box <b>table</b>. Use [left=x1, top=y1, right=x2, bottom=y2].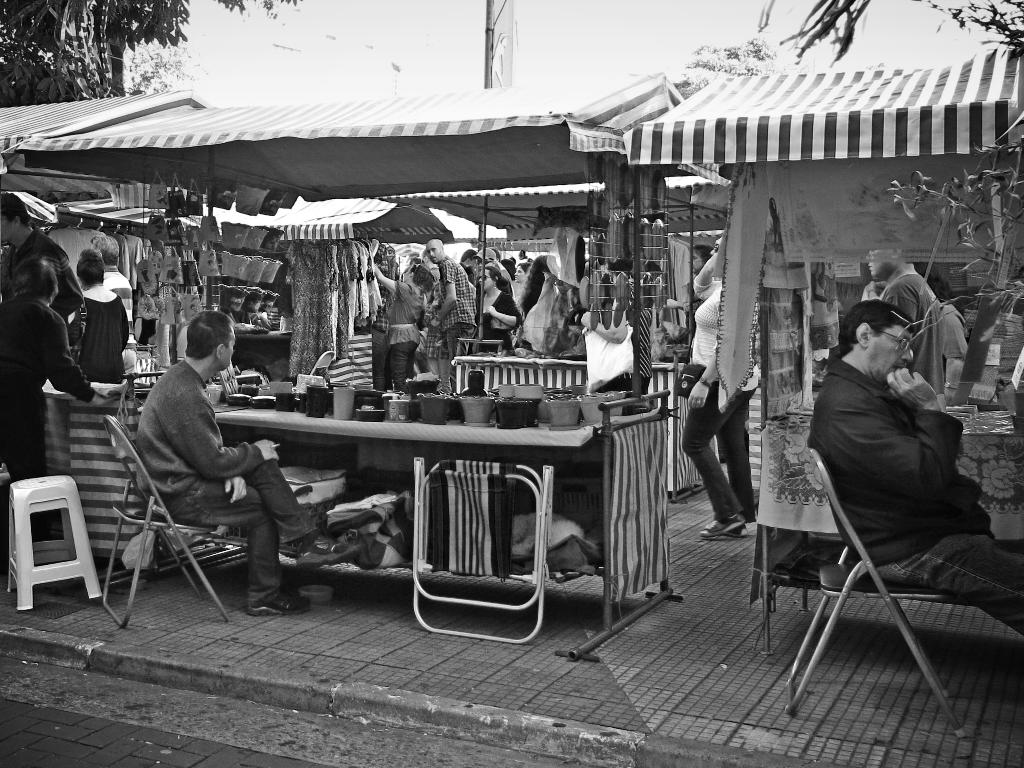
[left=455, top=355, right=704, bottom=502].
